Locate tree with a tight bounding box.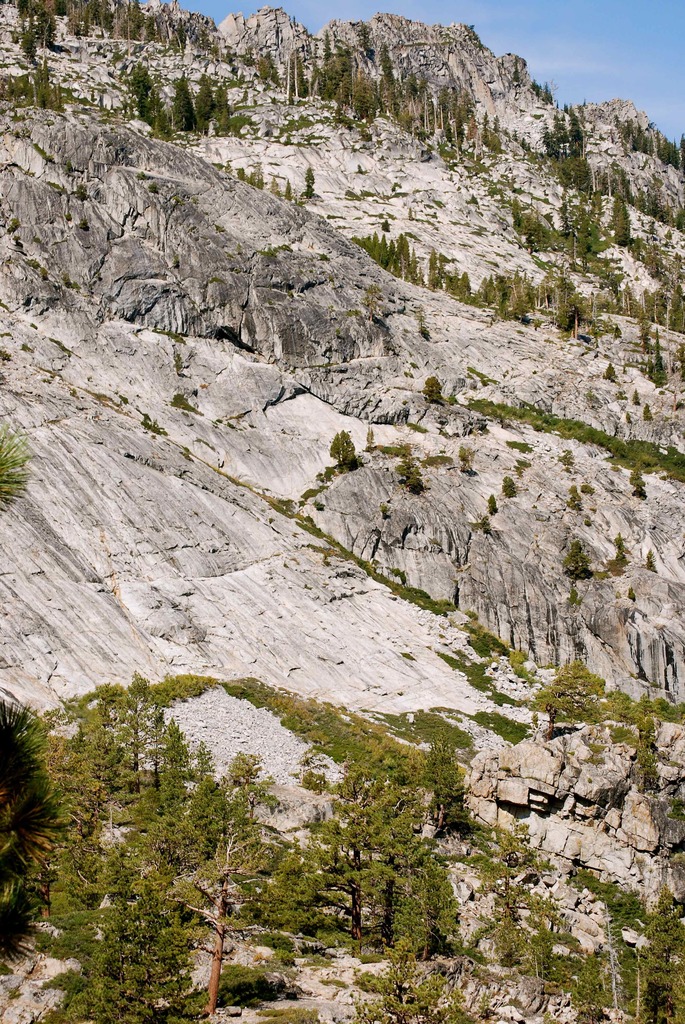
33:652:343:993.
